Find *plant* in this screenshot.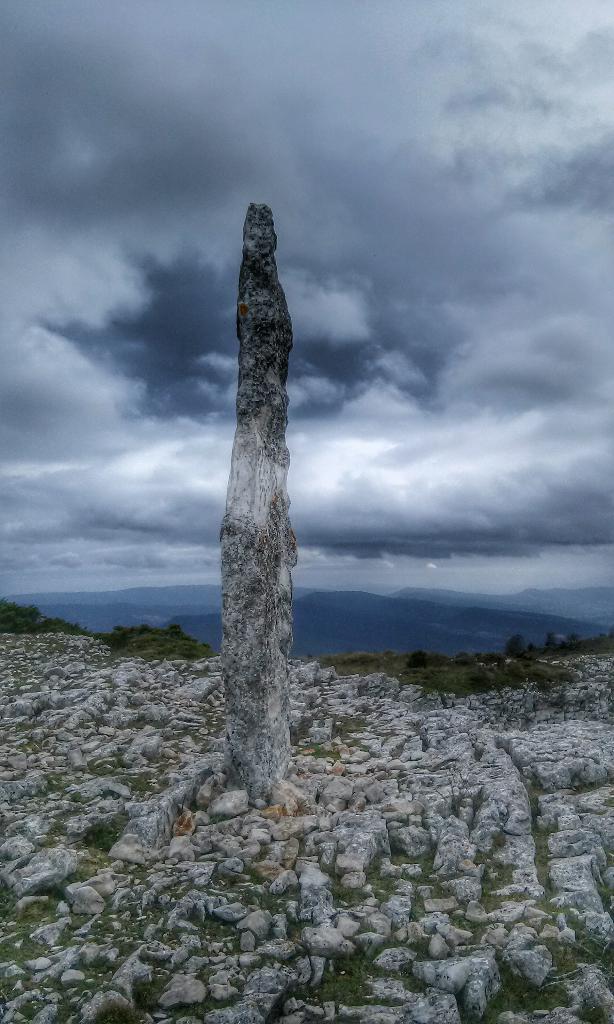
The bounding box for *plant* is [331,844,430,917].
